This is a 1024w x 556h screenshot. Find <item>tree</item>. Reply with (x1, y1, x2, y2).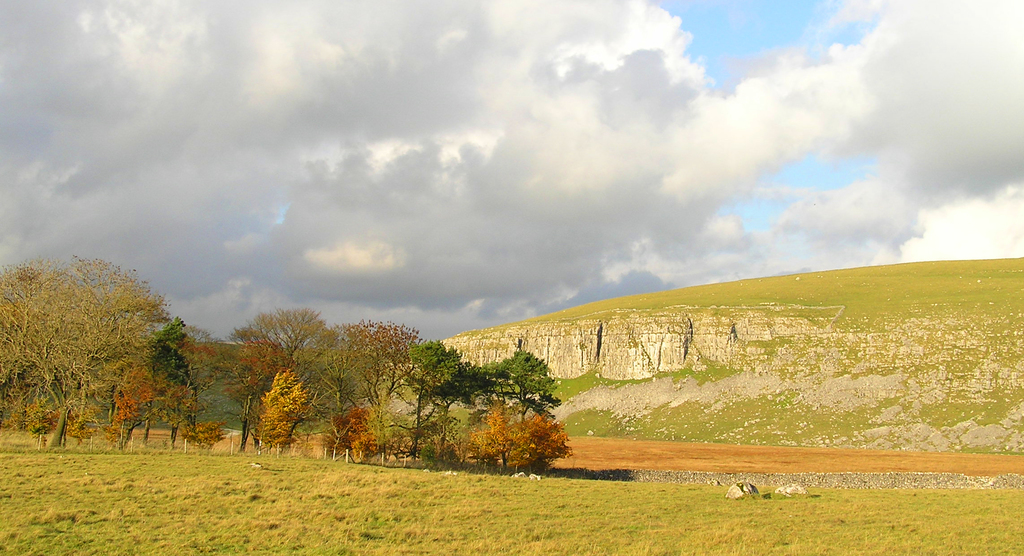
(111, 308, 195, 448).
